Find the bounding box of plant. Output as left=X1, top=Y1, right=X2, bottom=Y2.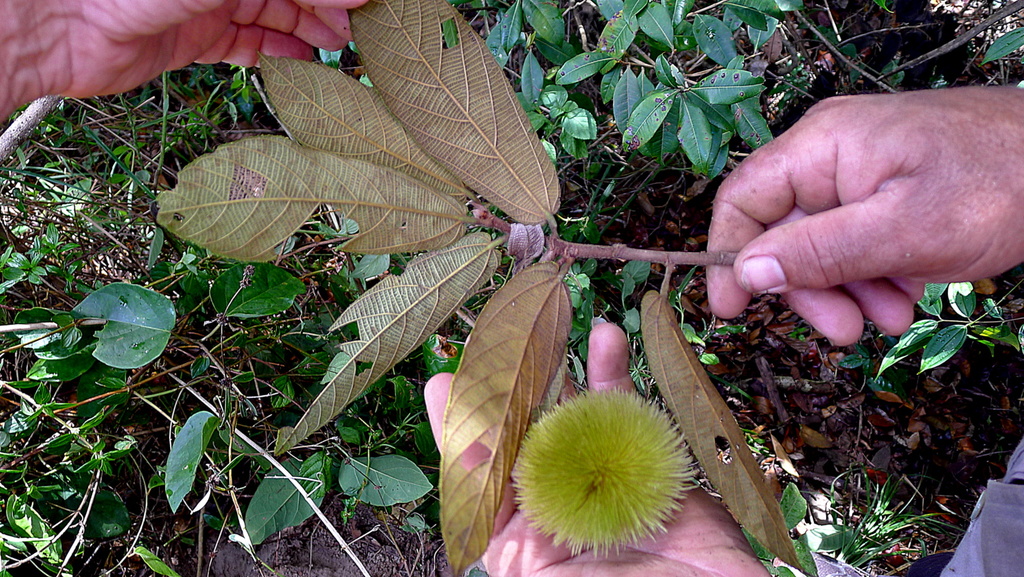
left=484, top=0, right=797, bottom=182.
